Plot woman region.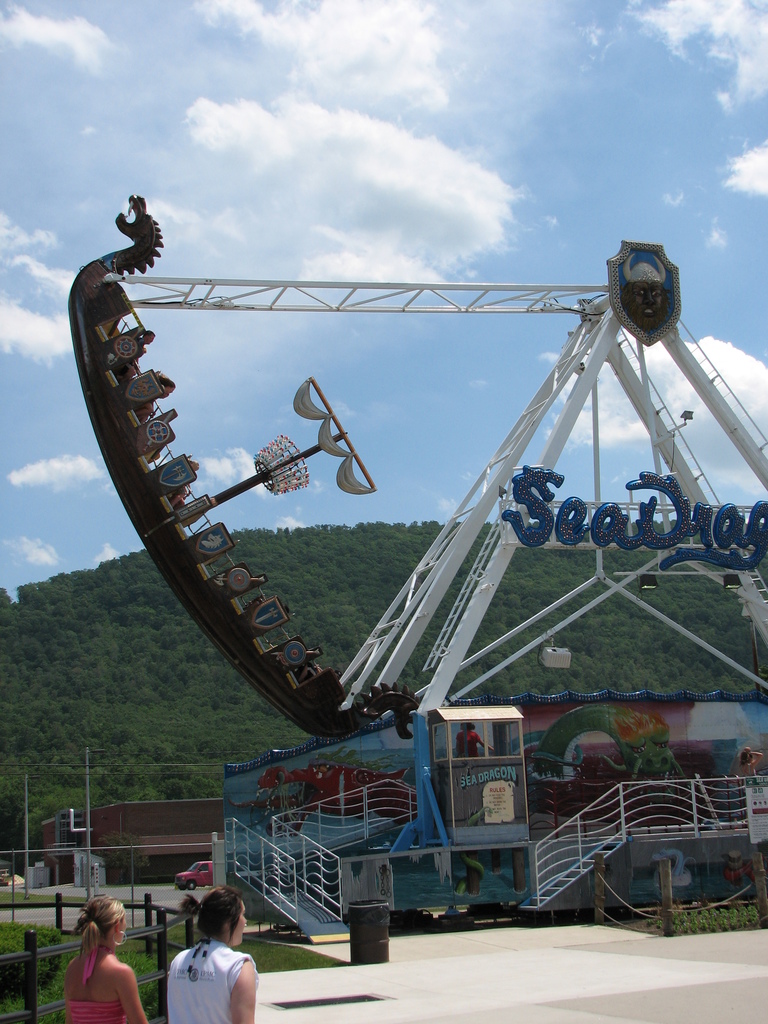
Plotted at [left=163, top=884, right=263, bottom=1023].
